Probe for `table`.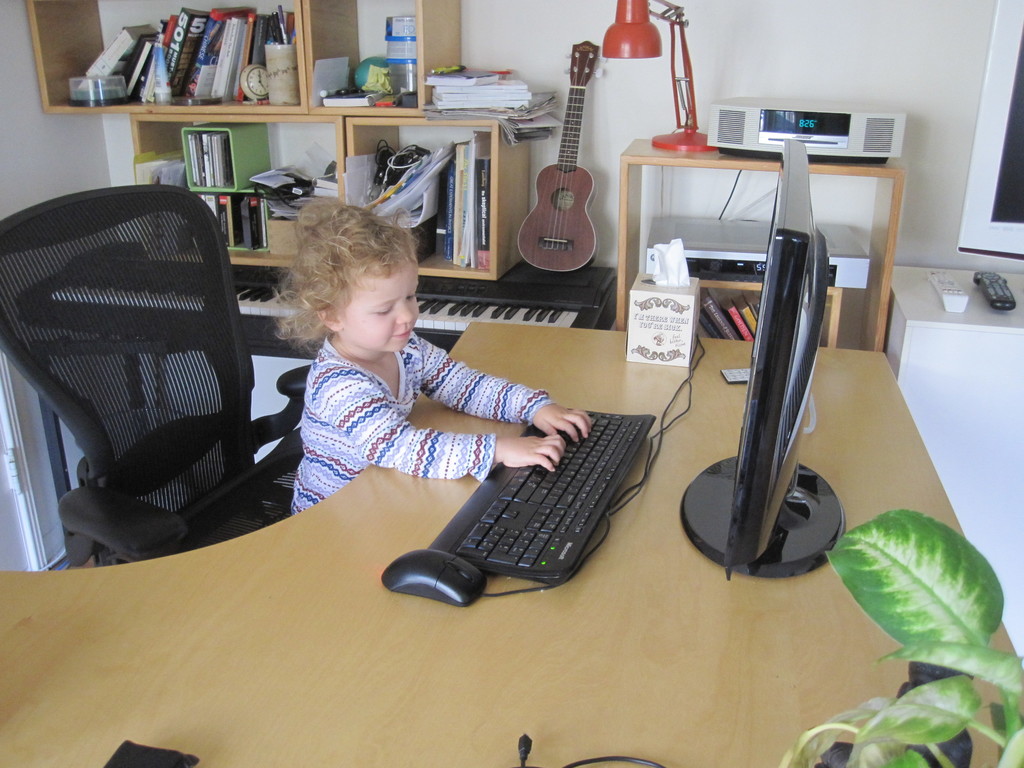
Probe result: (895, 262, 1023, 579).
